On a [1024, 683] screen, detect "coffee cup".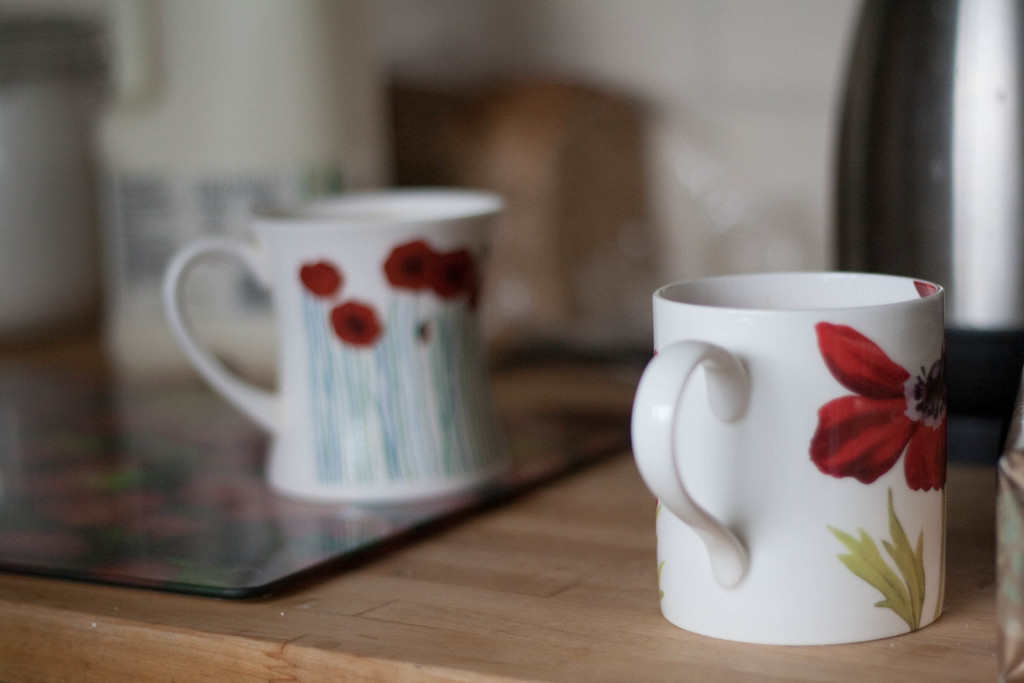
(x1=630, y1=269, x2=950, y2=641).
